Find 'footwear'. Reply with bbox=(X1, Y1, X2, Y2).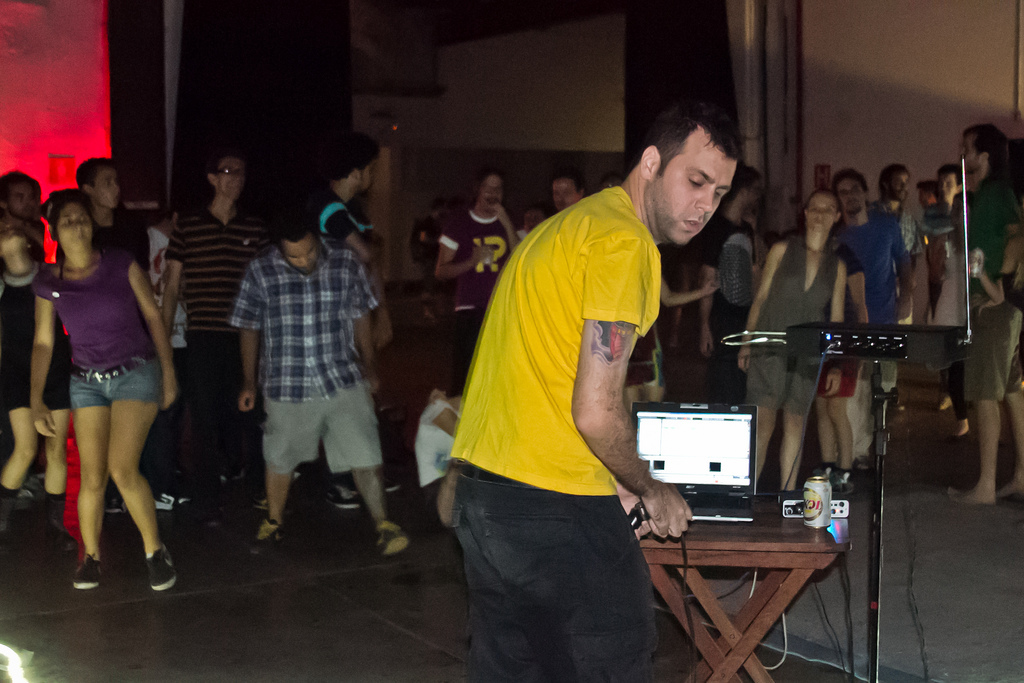
bbox=(812, 461, 840, 485).
